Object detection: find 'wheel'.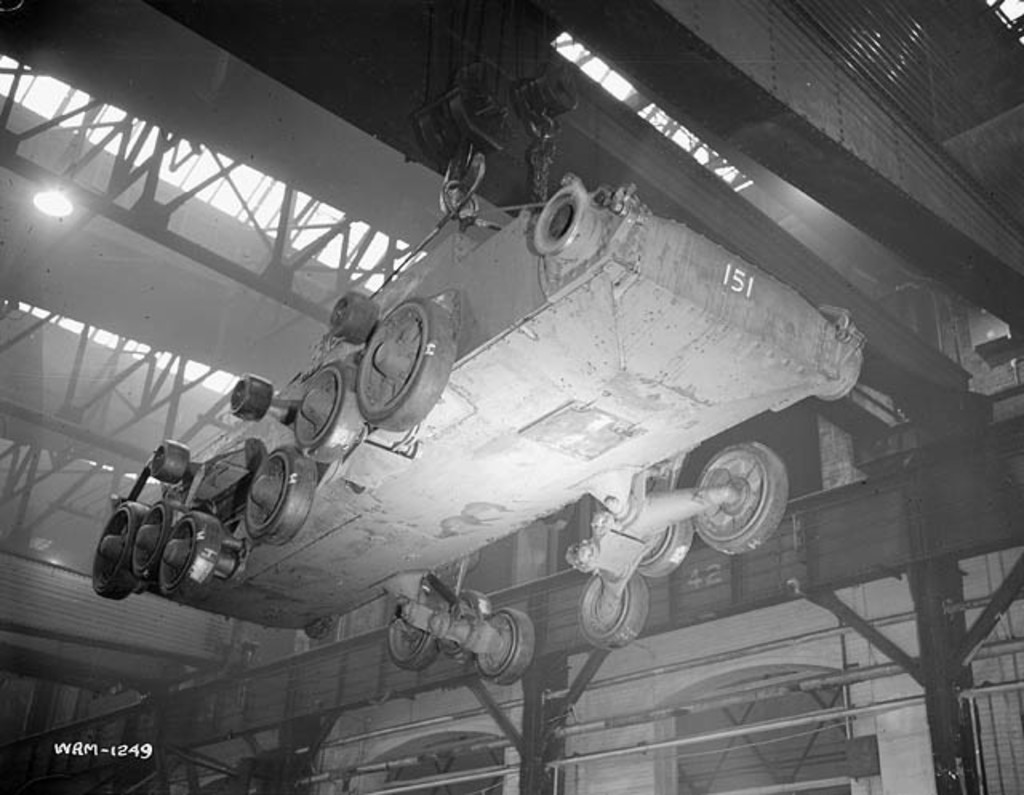
bbox=[387, 621, 438, 673].
